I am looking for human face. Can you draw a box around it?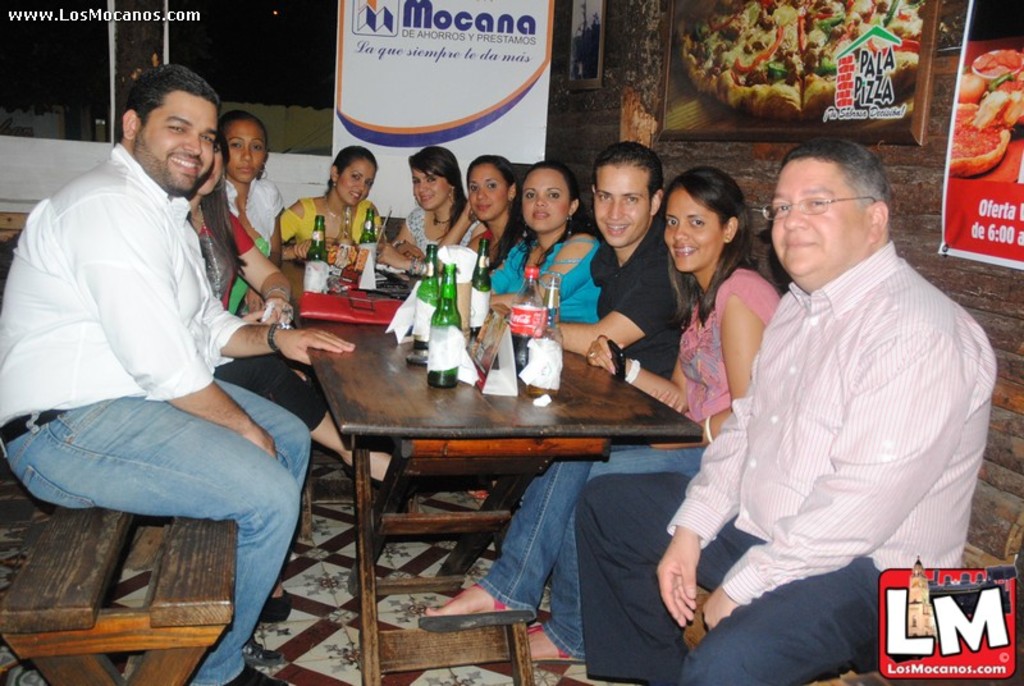
Sure, the bounding box is 468,161,512,221.
